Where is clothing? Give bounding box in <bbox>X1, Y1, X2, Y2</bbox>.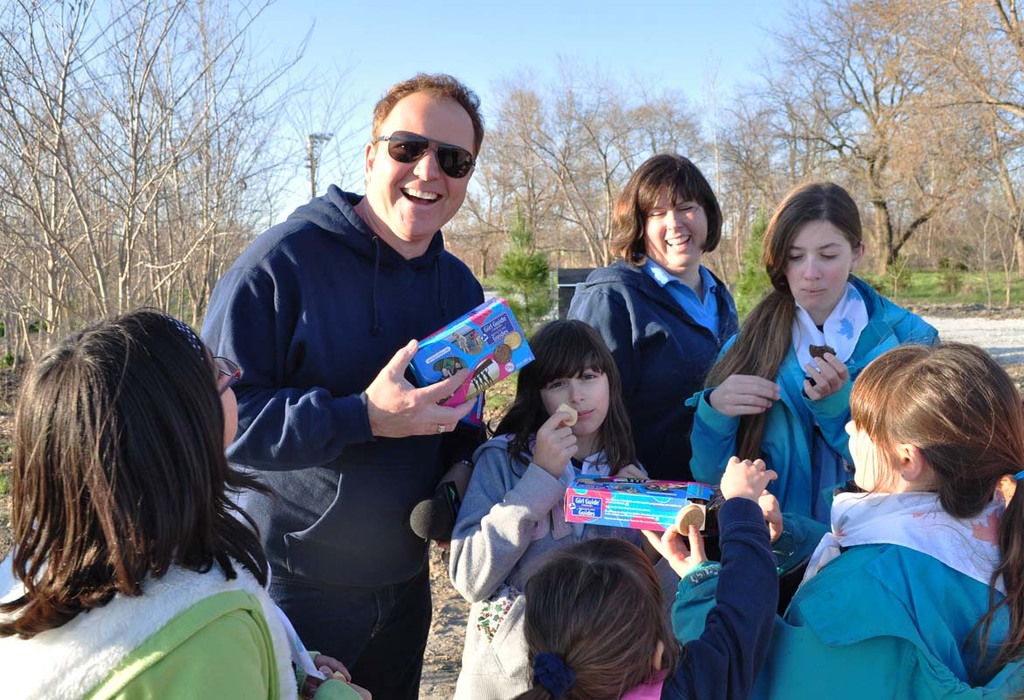
<bbox>512, 496, 770, 699</bbox>.
